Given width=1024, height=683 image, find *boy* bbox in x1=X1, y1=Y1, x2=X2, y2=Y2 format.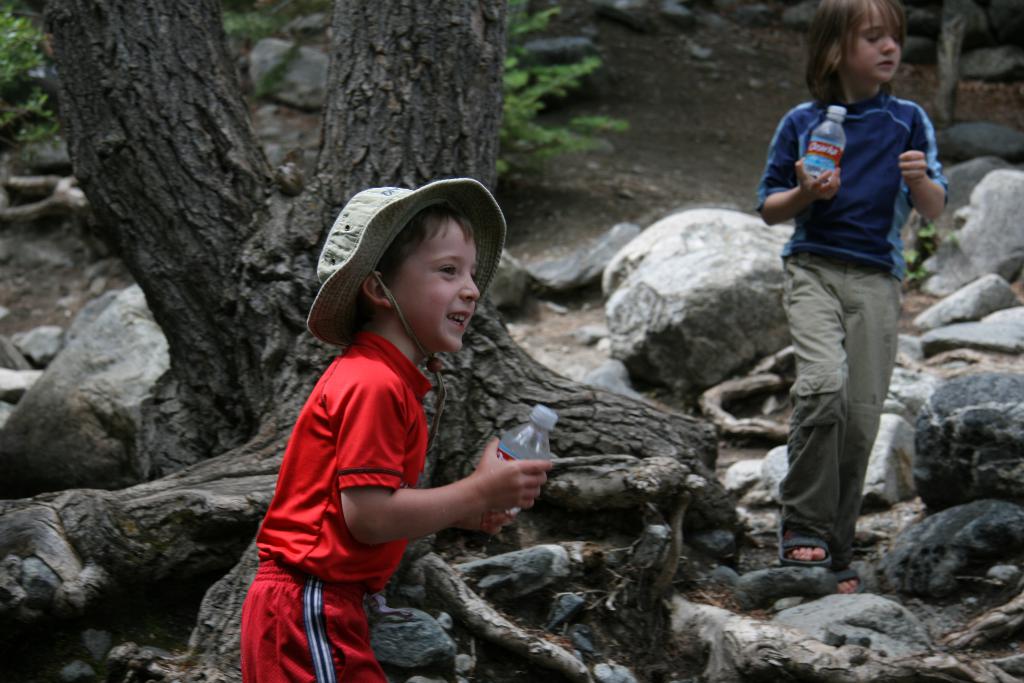
x1=219, y1=174, x2=551, y2=682.
